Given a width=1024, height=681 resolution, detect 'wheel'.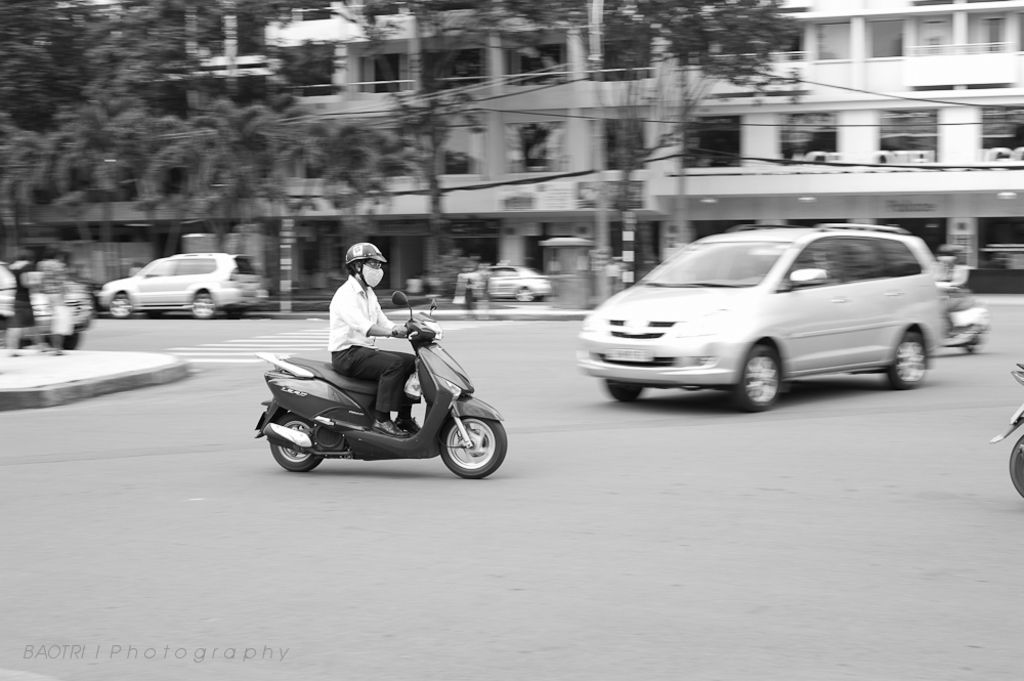
732 344 781 415.
